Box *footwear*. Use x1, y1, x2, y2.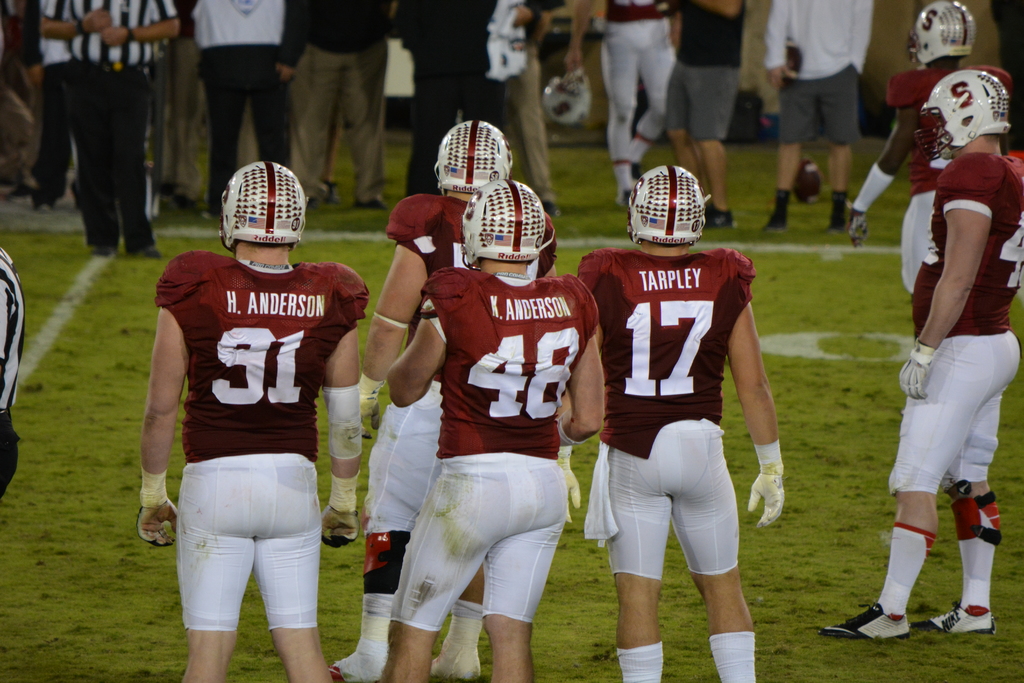
538, 194, 563, 217.
